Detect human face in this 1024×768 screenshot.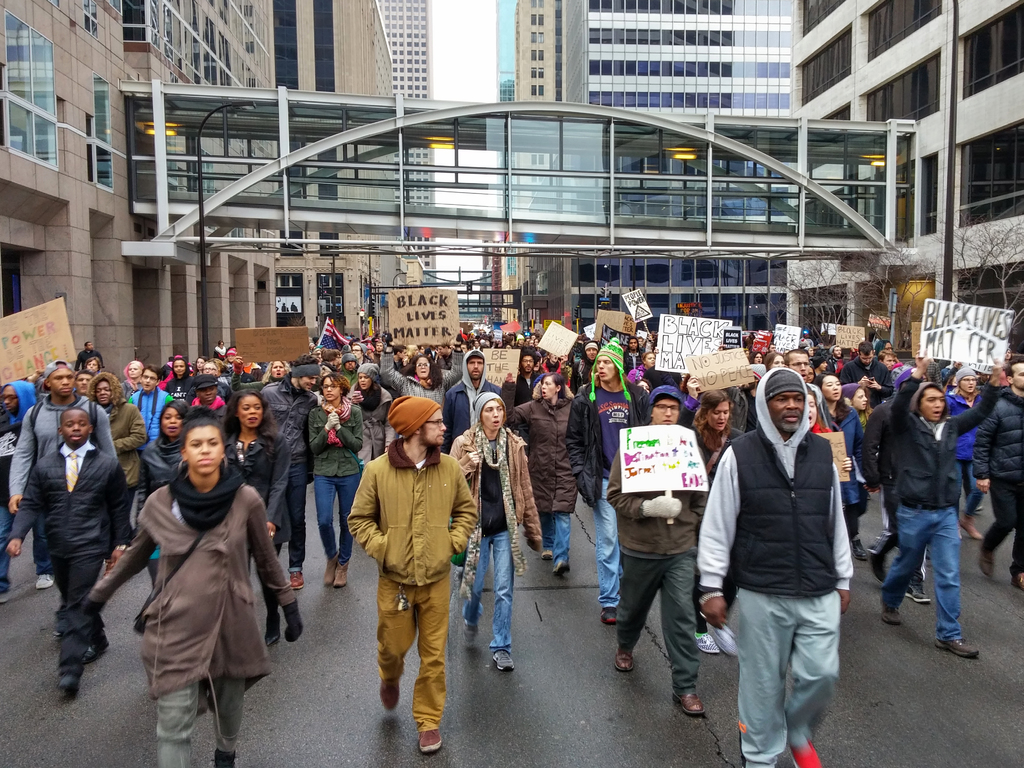
Detection: select_region(1013, 364, 1023, 392).
